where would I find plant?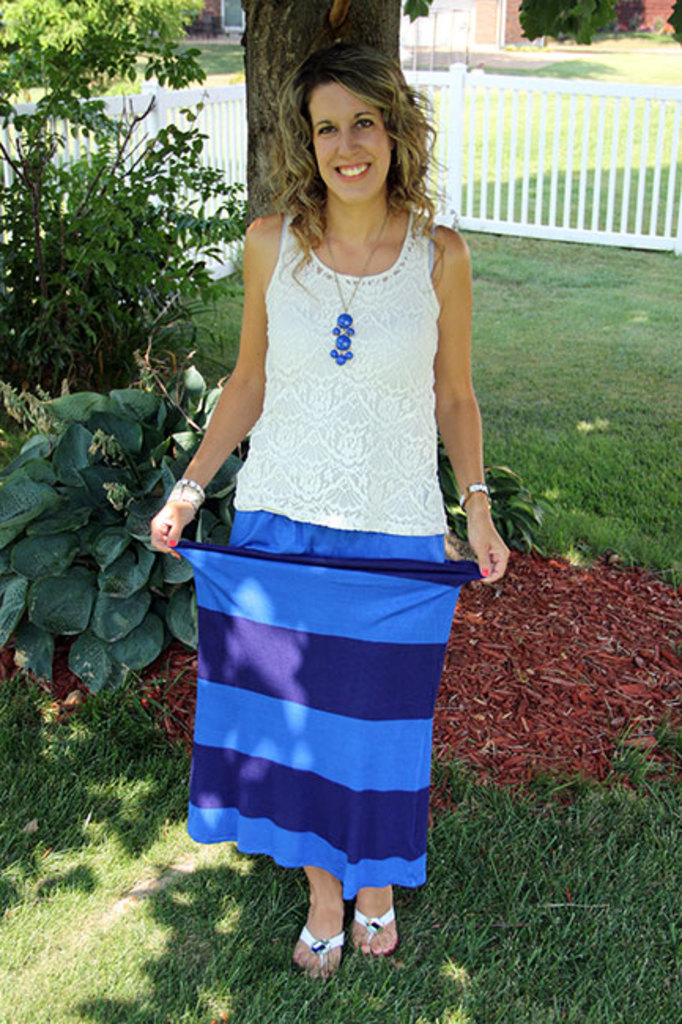
At pyautogui.locateOnScreen(0, 342, 282, 712).
